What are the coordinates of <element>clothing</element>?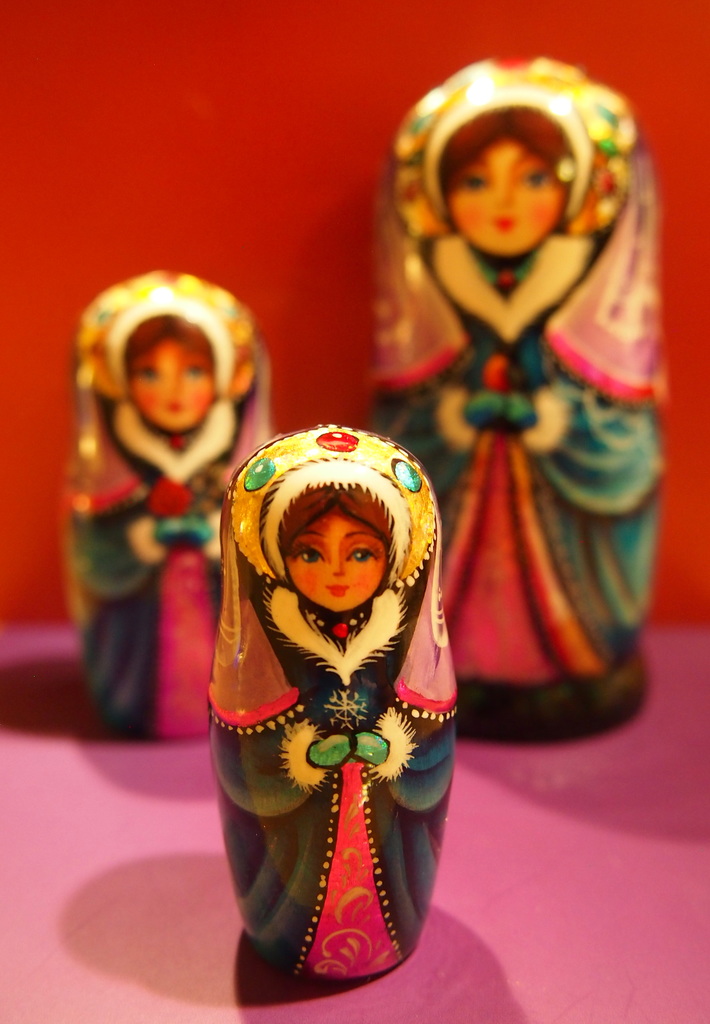
l=214, t=465, r=484, b=978.
